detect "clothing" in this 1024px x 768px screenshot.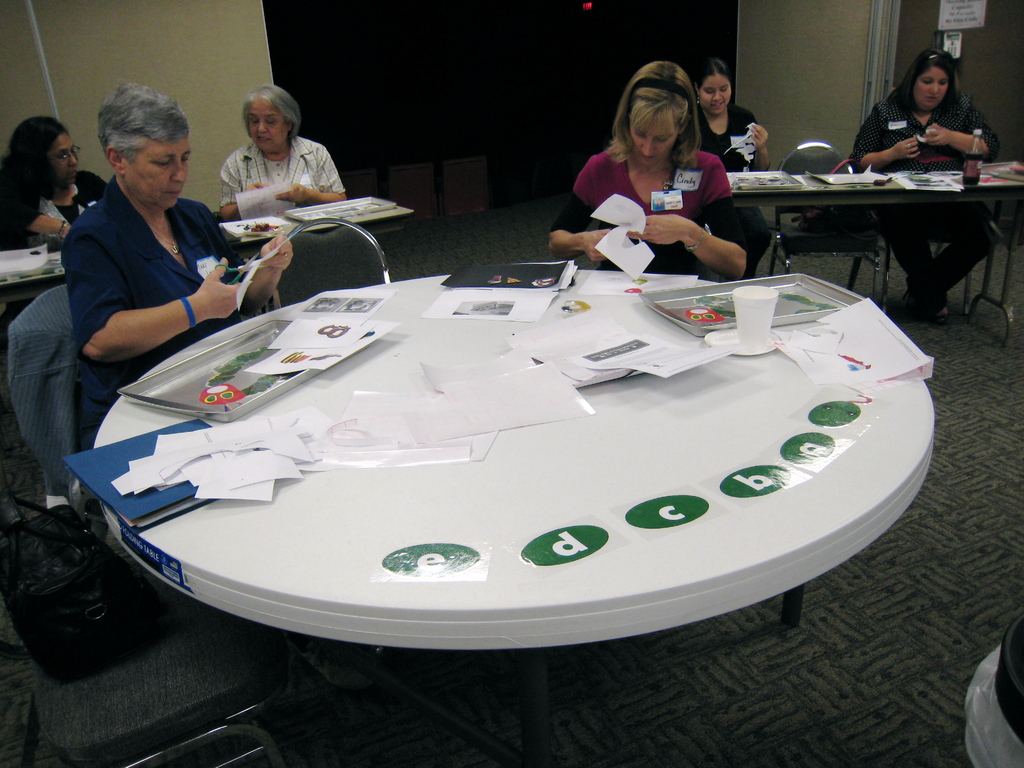
Detection: (x1=222, y1=131, x2=349, y2=220).
